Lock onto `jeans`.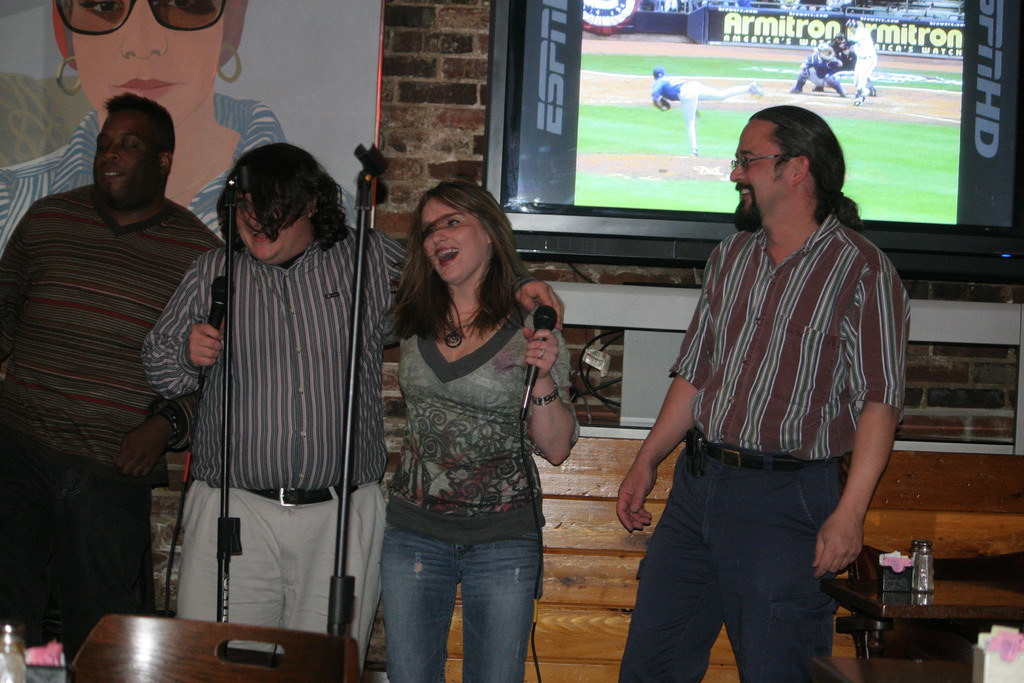
Locked: detection(367, 501, 554, 682).
